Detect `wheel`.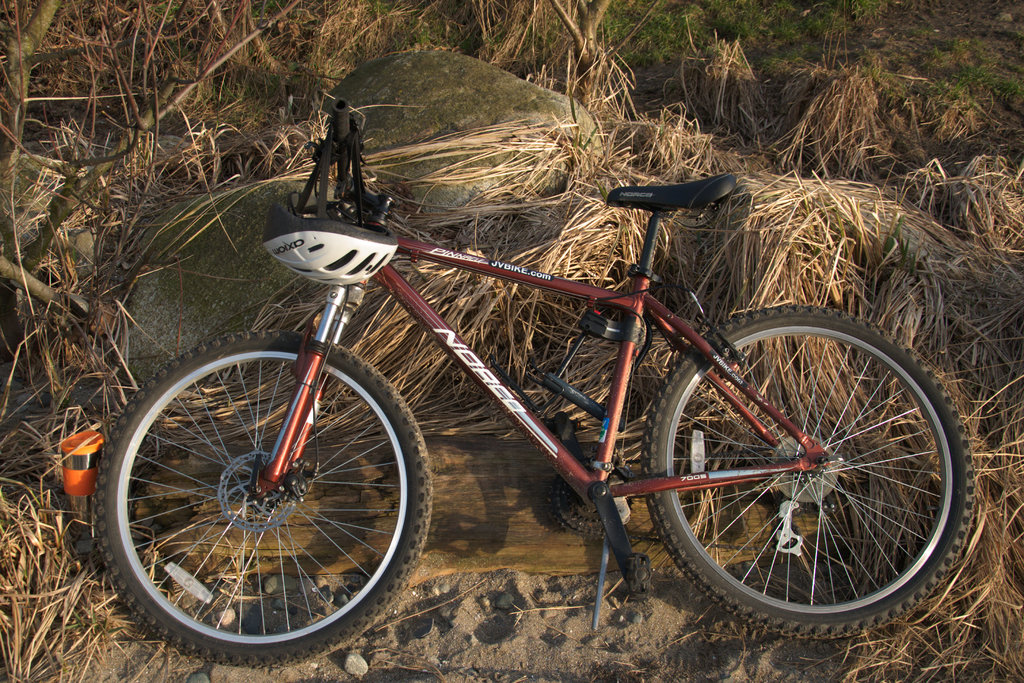
Detected at bbox=(642, 305, 974, 639).
